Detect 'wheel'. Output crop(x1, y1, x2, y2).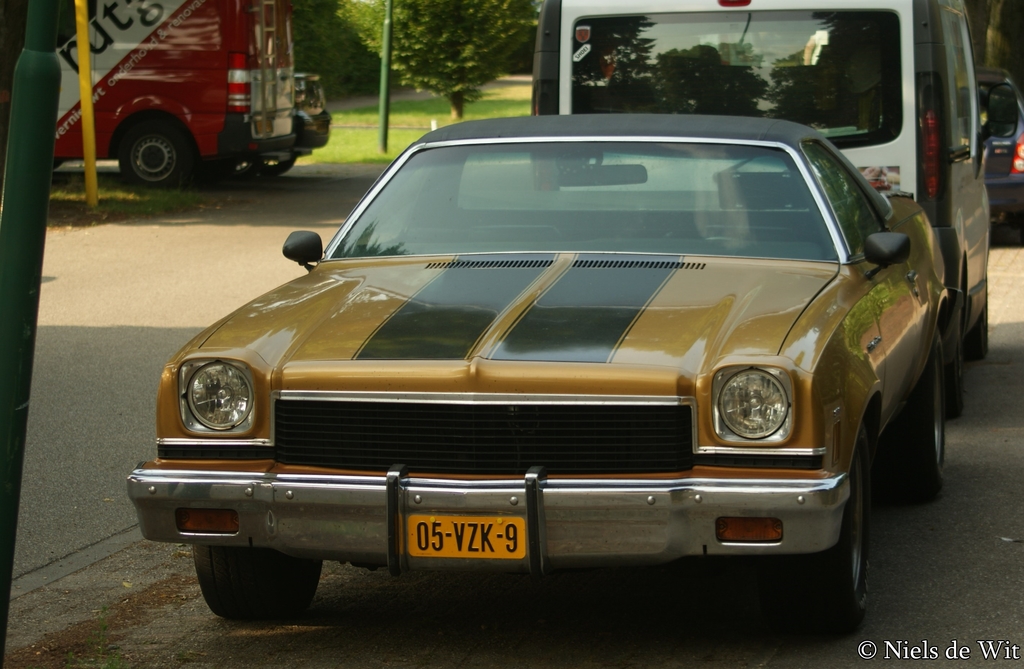
crop(785, 432, 871, 635).
